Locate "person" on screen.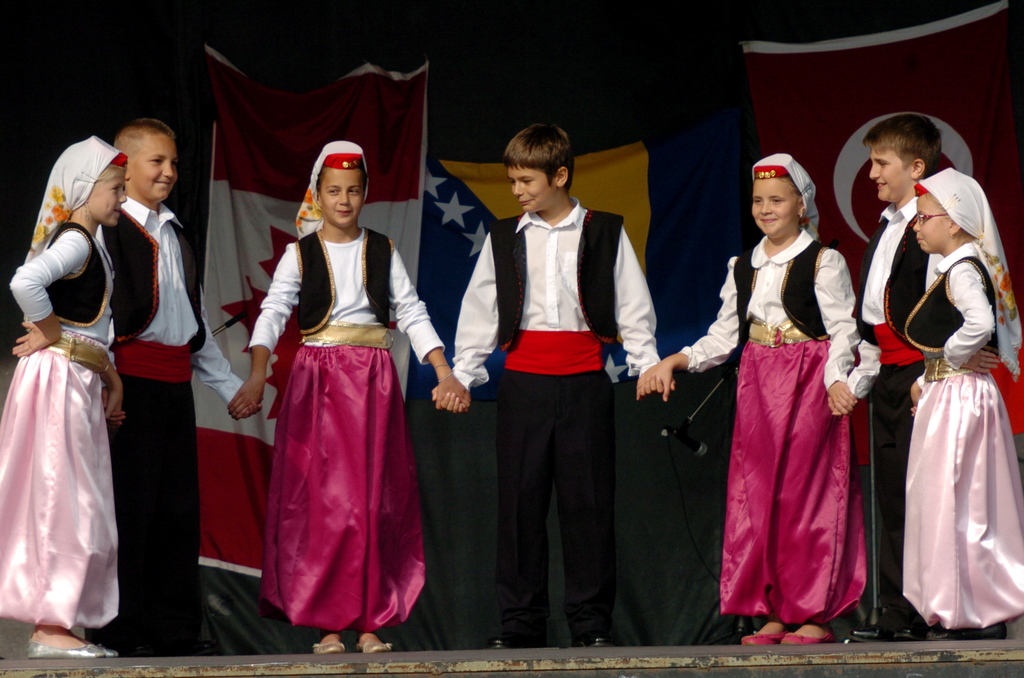
On screen at [0,120,1023,654].
